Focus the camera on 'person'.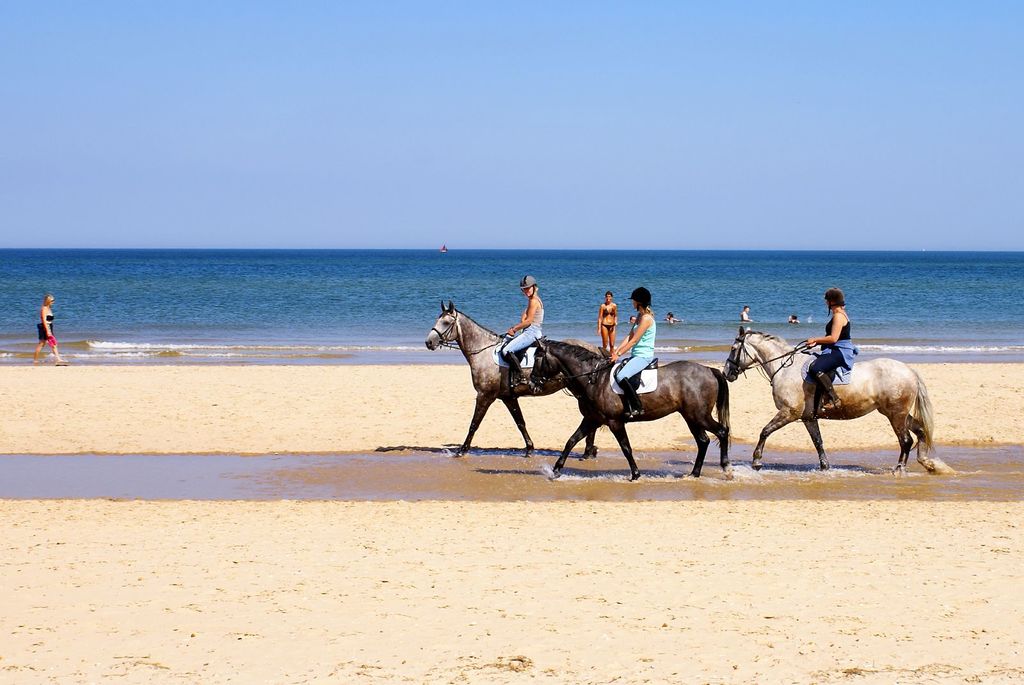
Focus region: [x1=33, y1=297, x2=70, y2=366].
